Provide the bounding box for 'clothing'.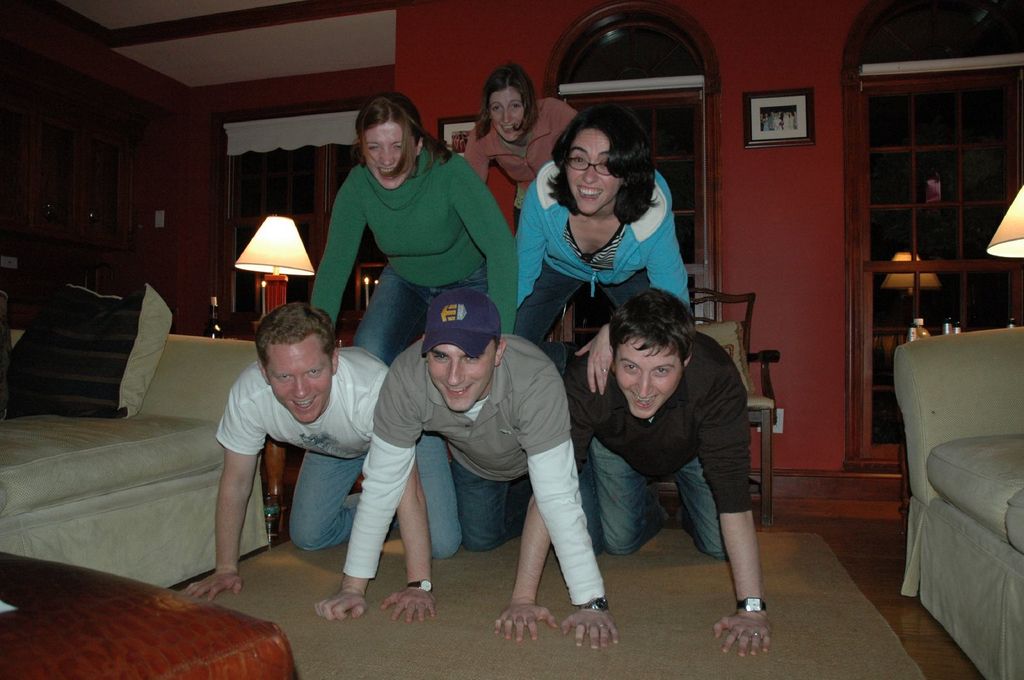
316,125,504,341.
